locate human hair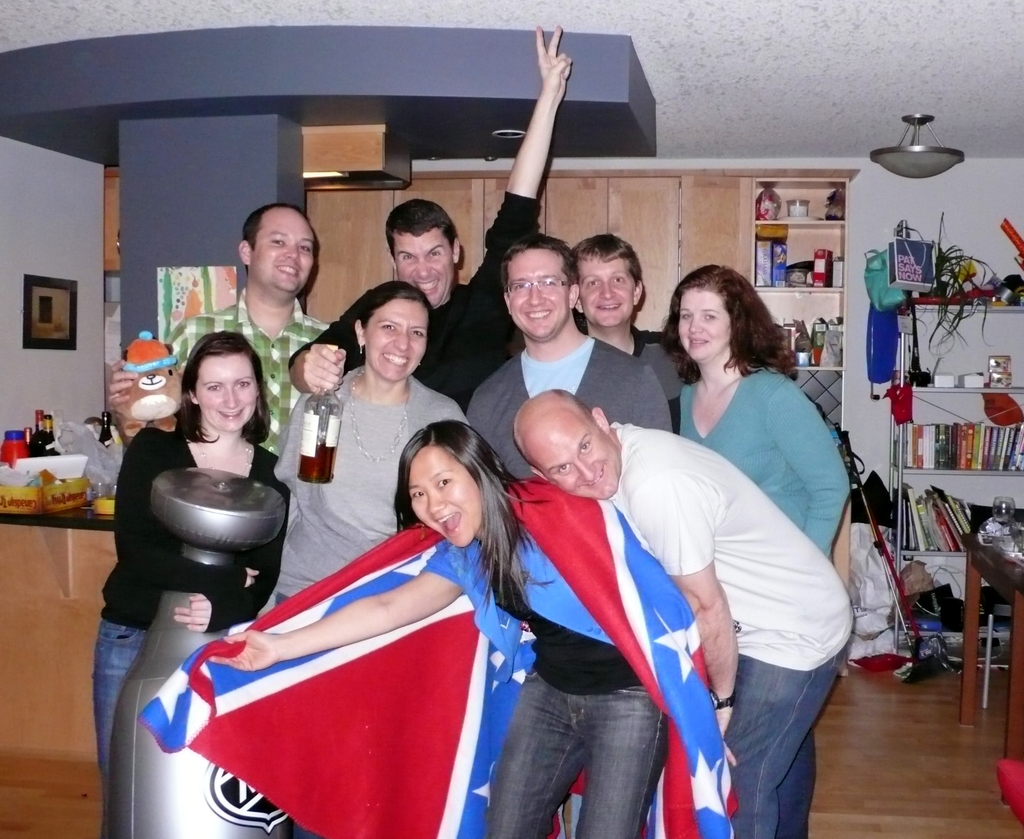
bbox(242, 203, 310, 275)
